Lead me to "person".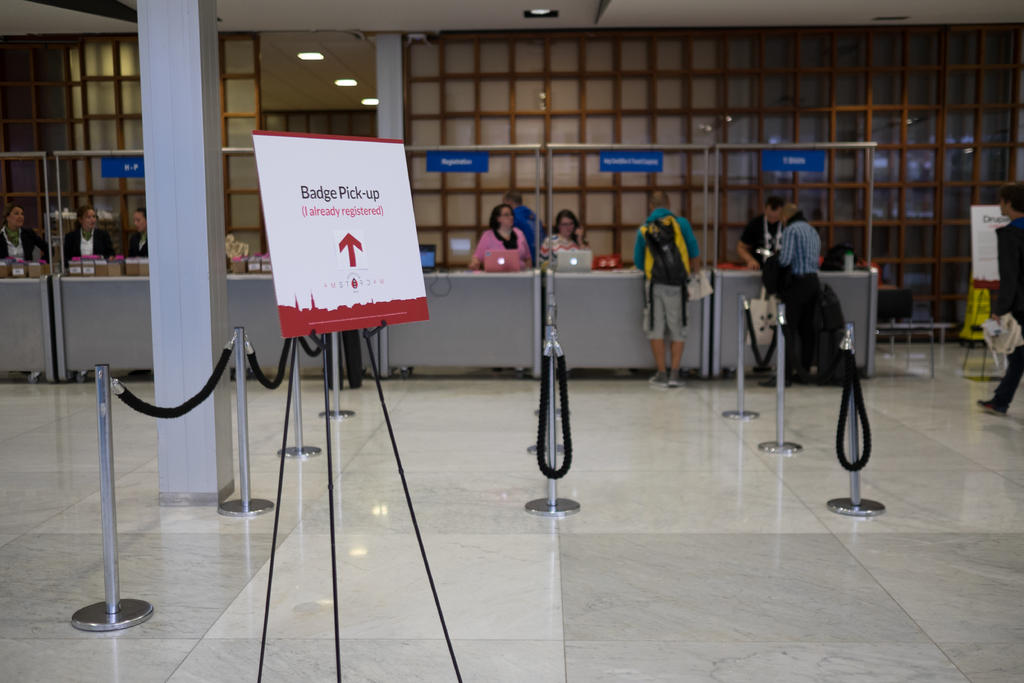
Lead to BBox(634, 189, 699, 386).
